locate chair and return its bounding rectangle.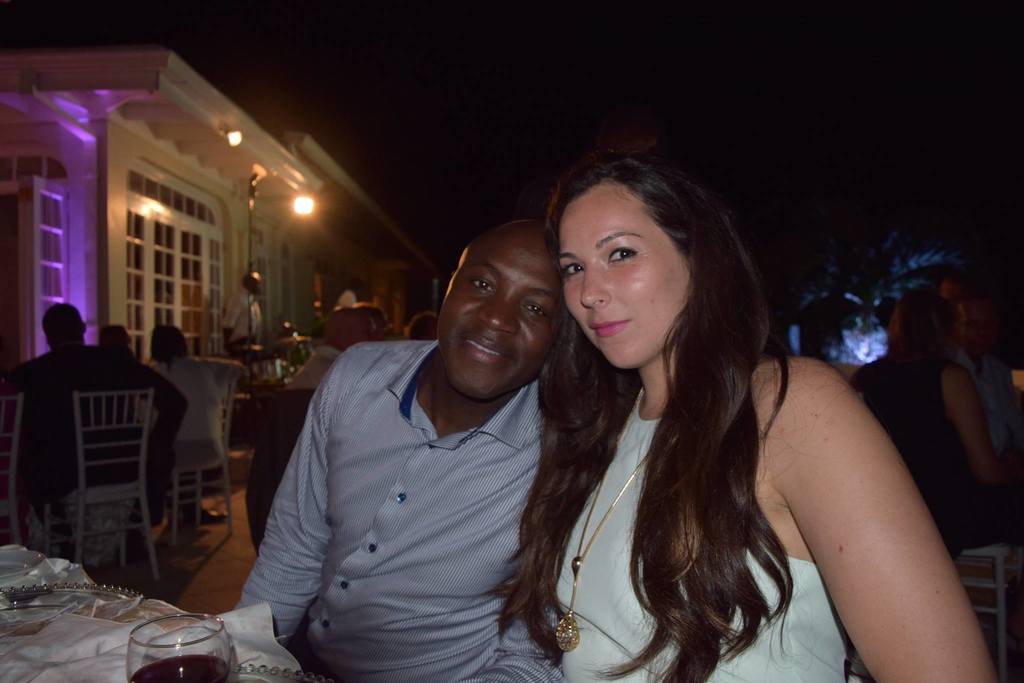
BBox(69, 382, 157, 584).
